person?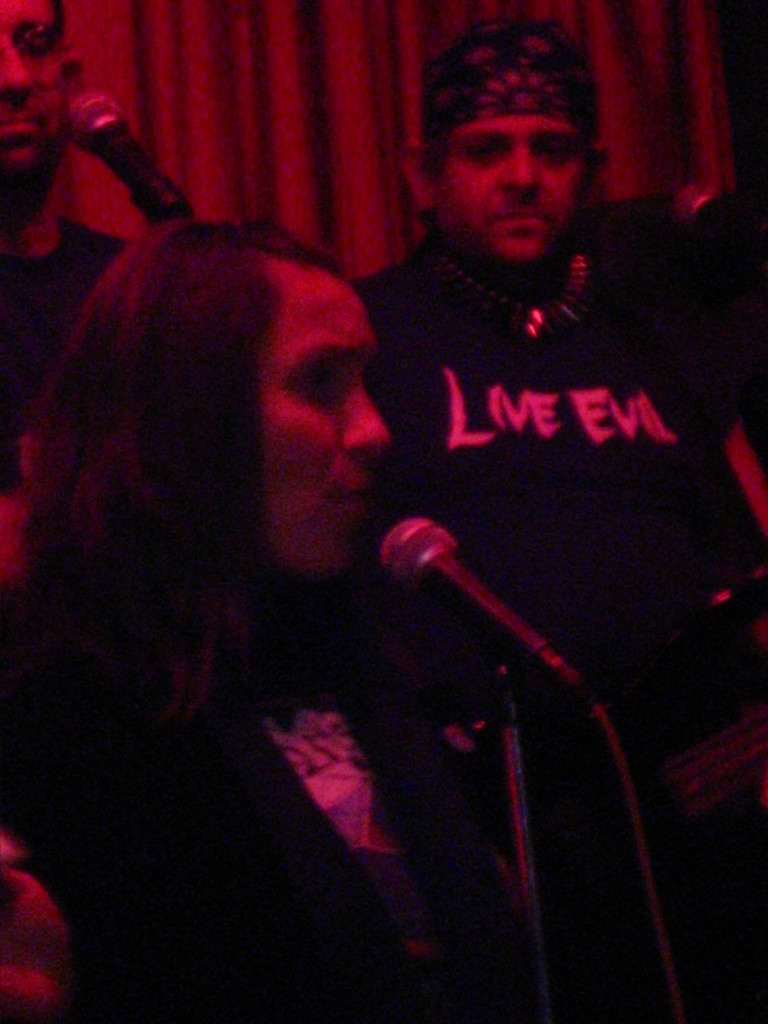
{"left": 51, "top": 125, "right": 554, "bottom": 1016}
